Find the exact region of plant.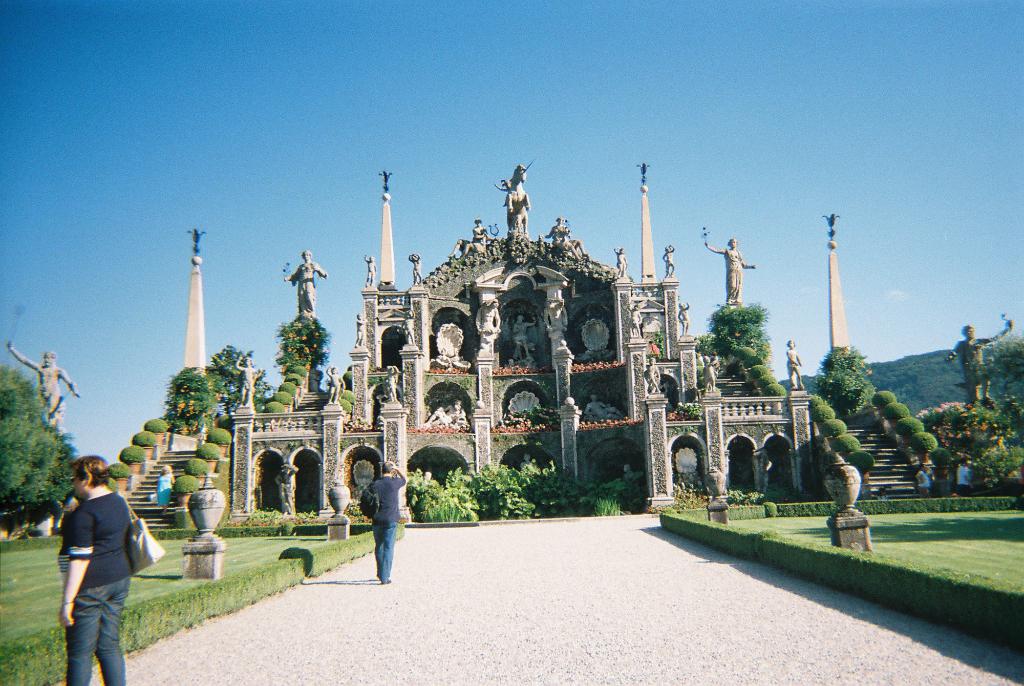
Exact region: pyautogui.locateOnScreen(205, 343, 275, 412).
